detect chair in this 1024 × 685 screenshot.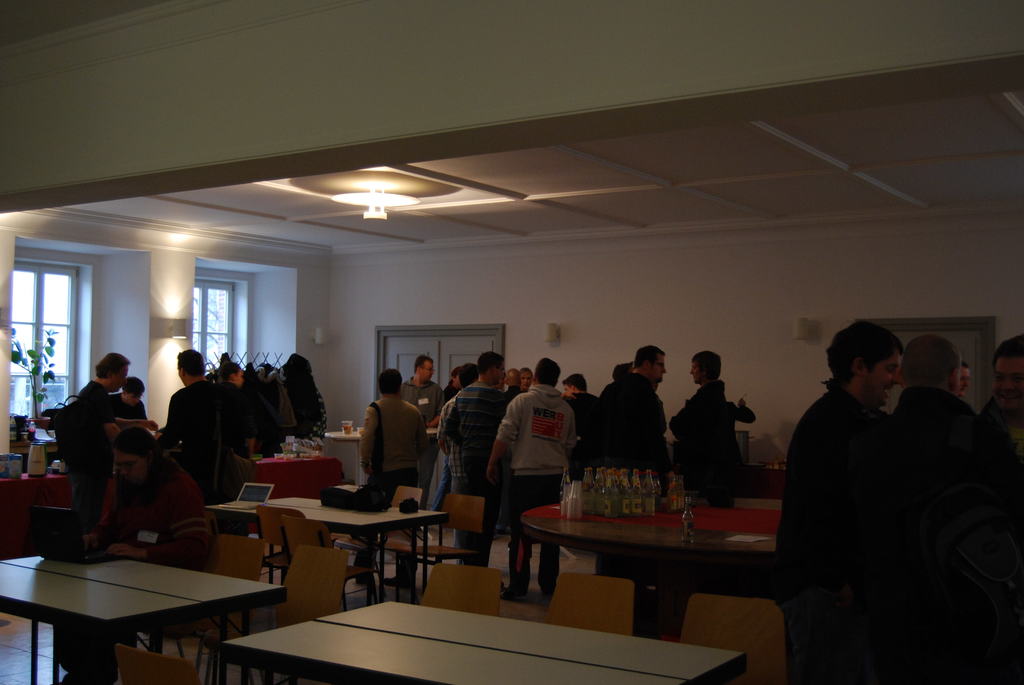
Detection: (683, 594, 784, 684).
